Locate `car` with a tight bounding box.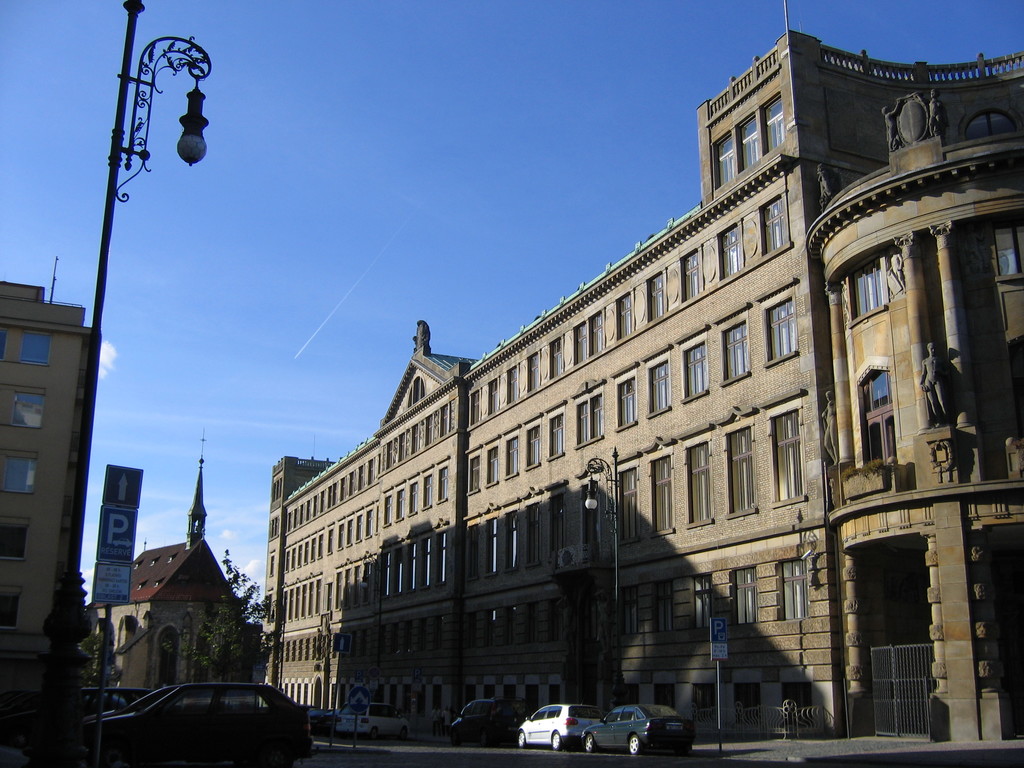
region(447, 698, 524, 749).
